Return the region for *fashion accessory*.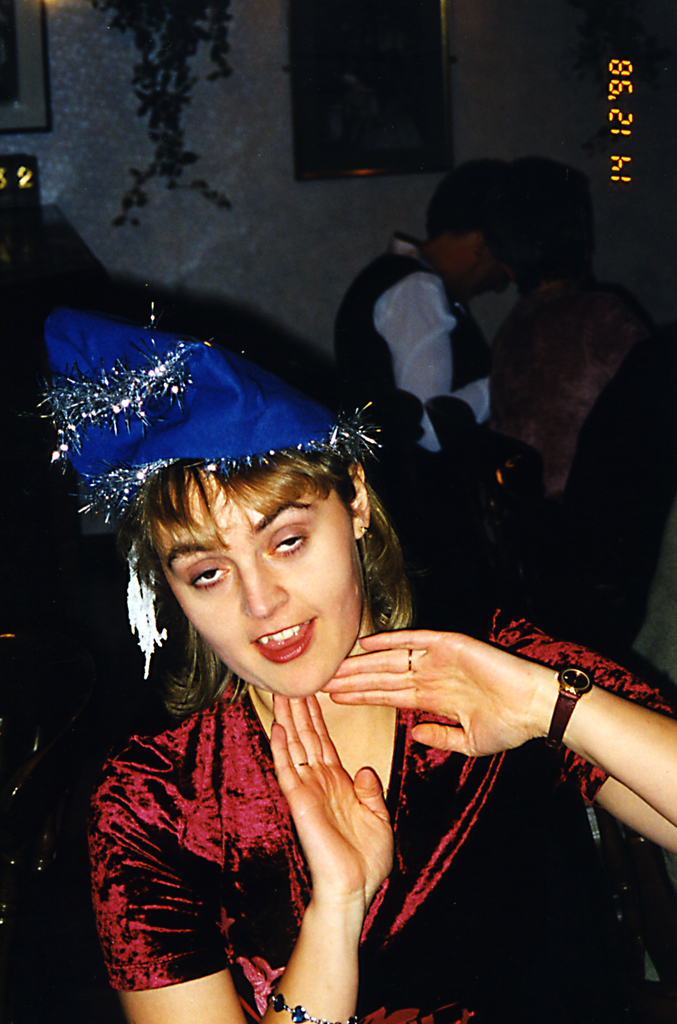
x1=260 y1=984 x2=363 y2=1023.
